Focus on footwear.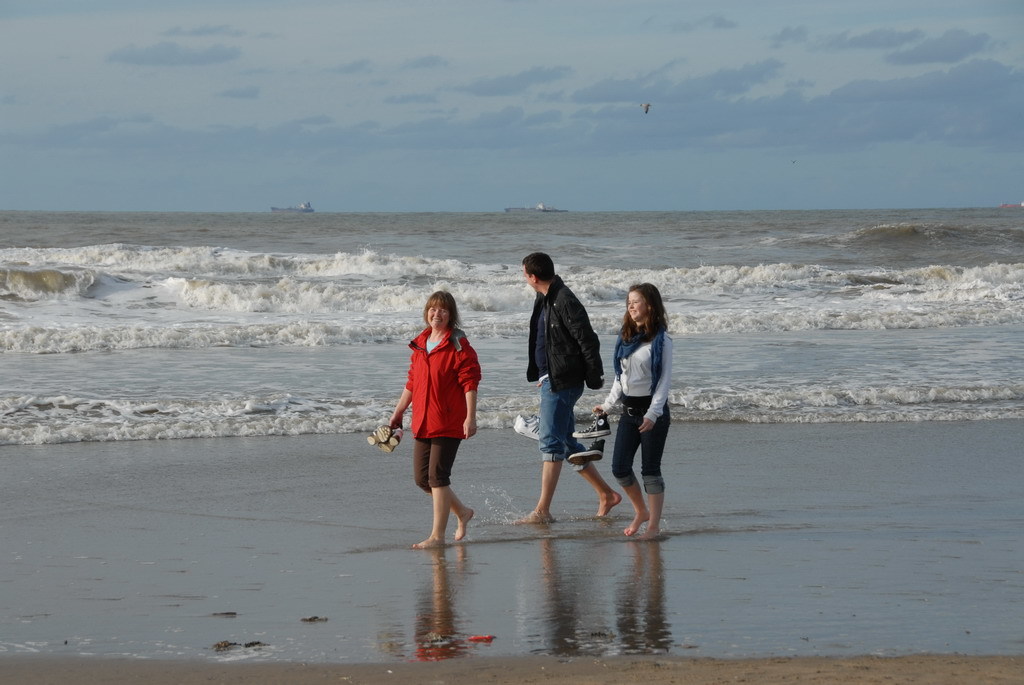
Focused at <box>557,434,608,468</box>.
